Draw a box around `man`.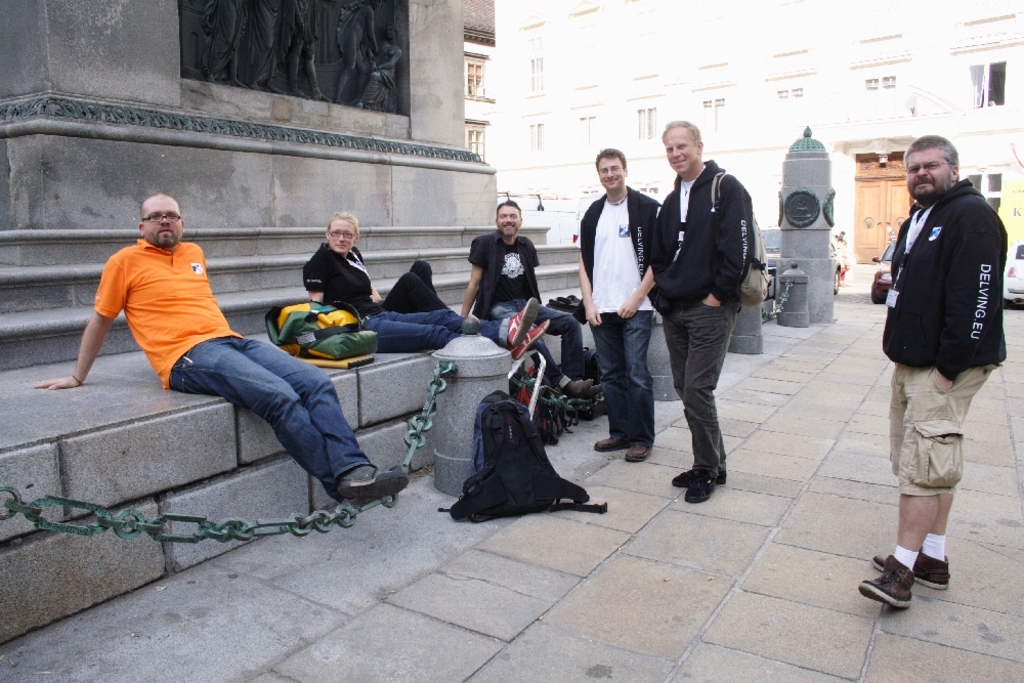
detection(573, 144, 662, 468).
